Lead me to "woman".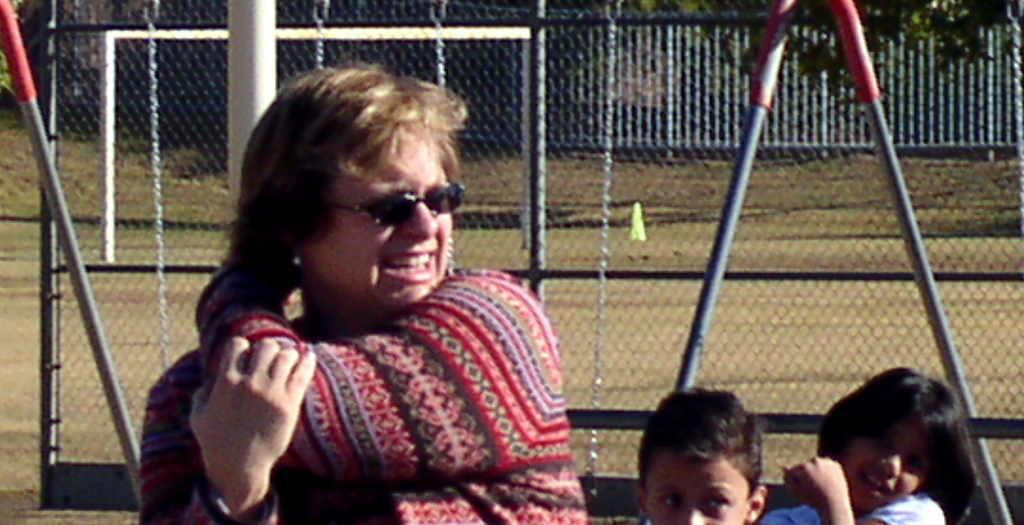
Lead to x1=126, y1=78, x2=585, y2=500.
